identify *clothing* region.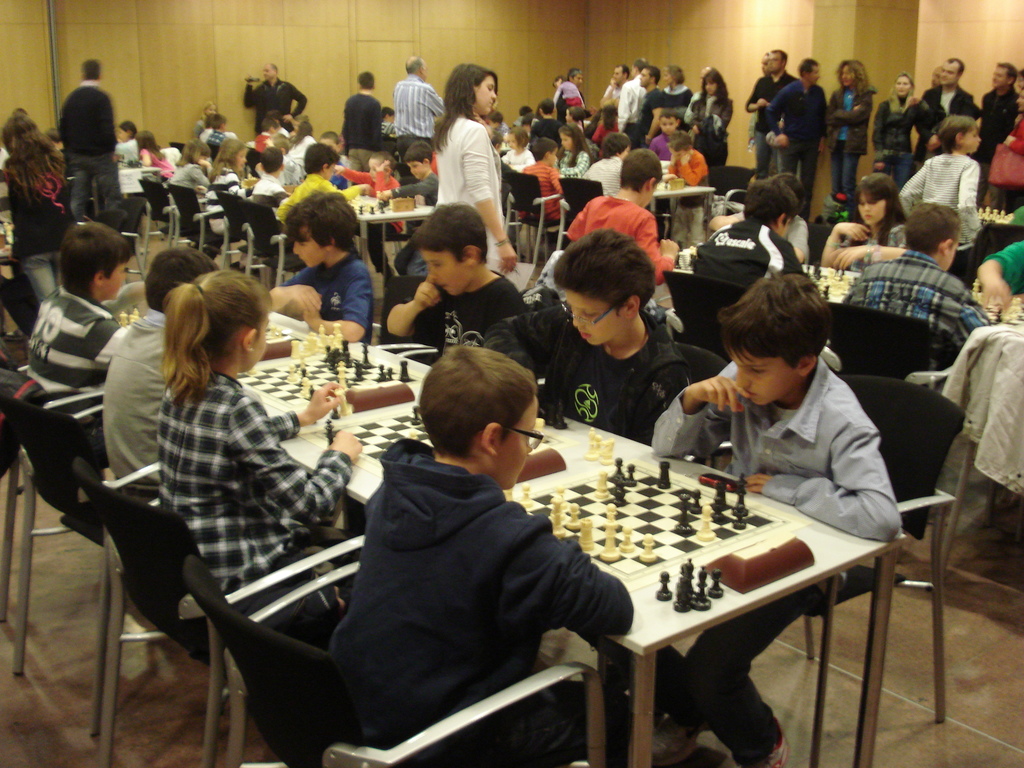
Region: (x1=387, y1=284, x2=516, y2=362).
